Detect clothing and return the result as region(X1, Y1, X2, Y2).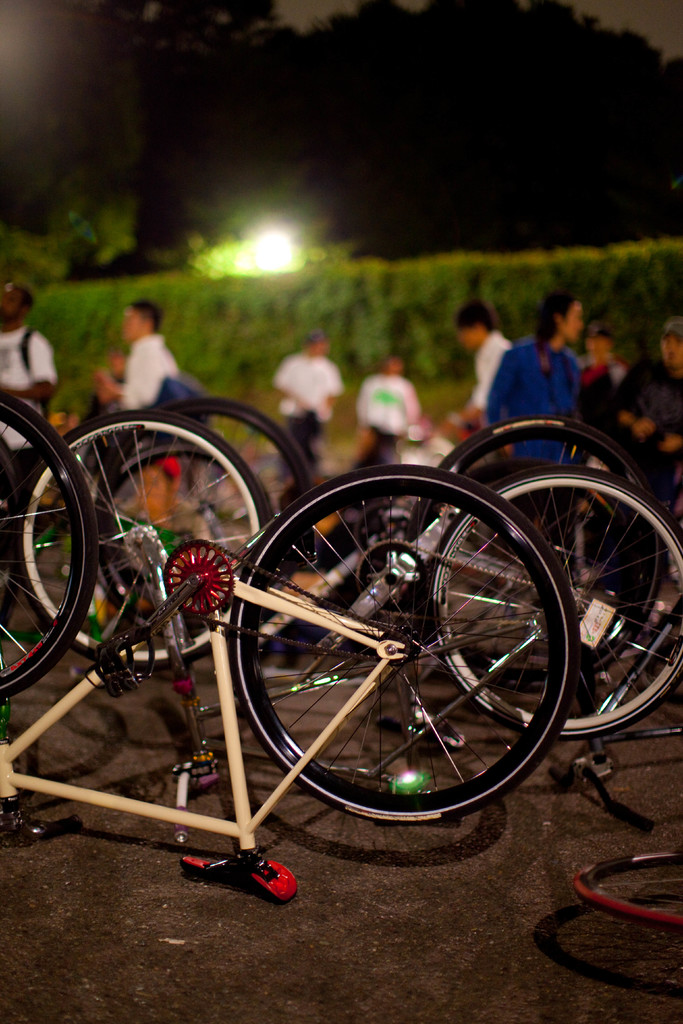
region(99, 332, 200, 506).
